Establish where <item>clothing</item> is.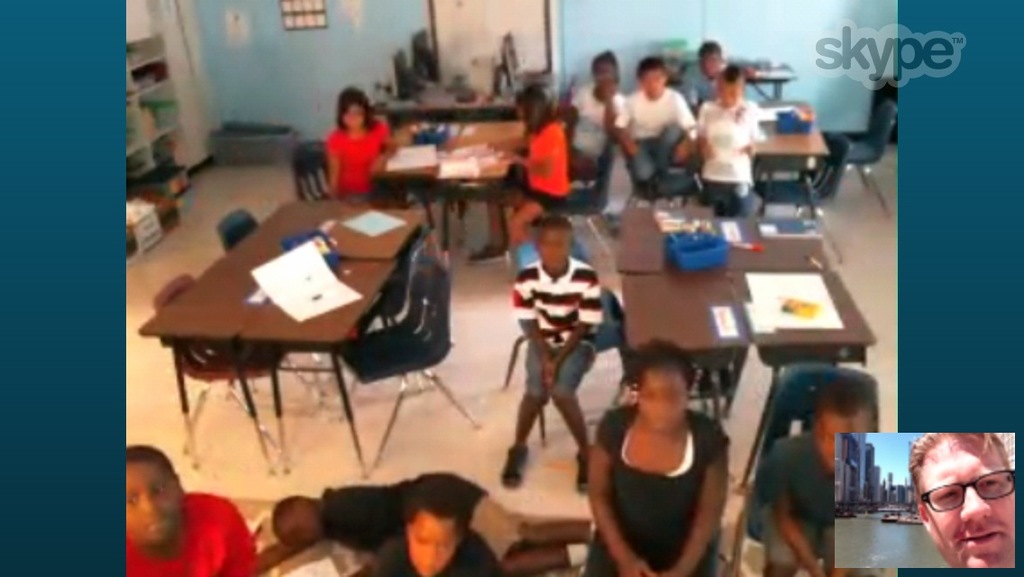
Established at region(757, 430, 832, 561).
